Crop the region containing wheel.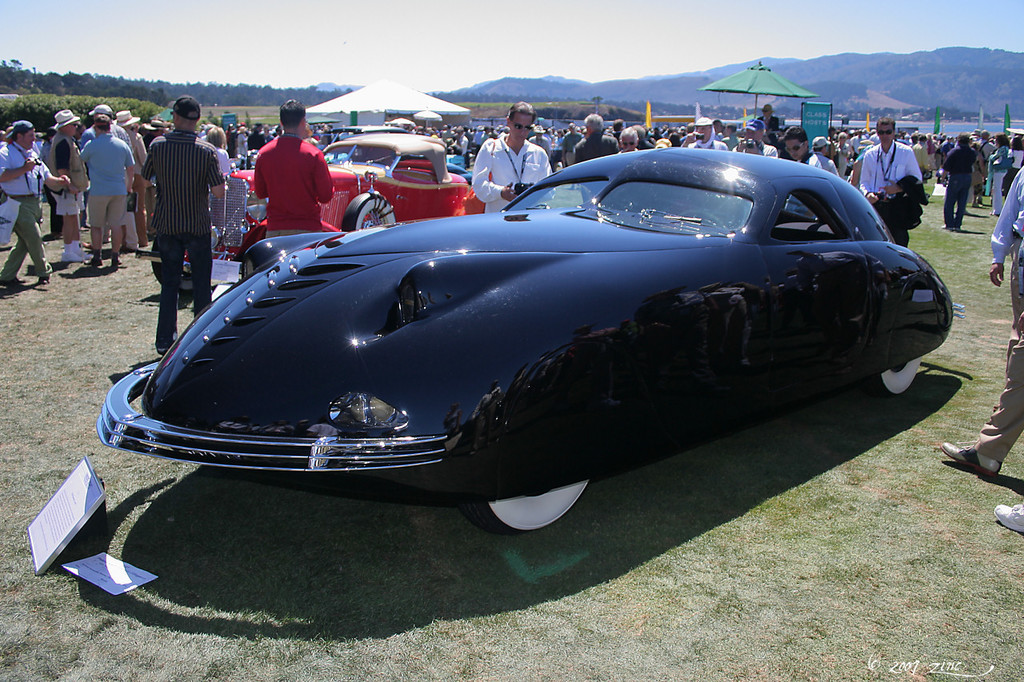
Crop region: x1=342, y1=190, x2=394, y2=230.
